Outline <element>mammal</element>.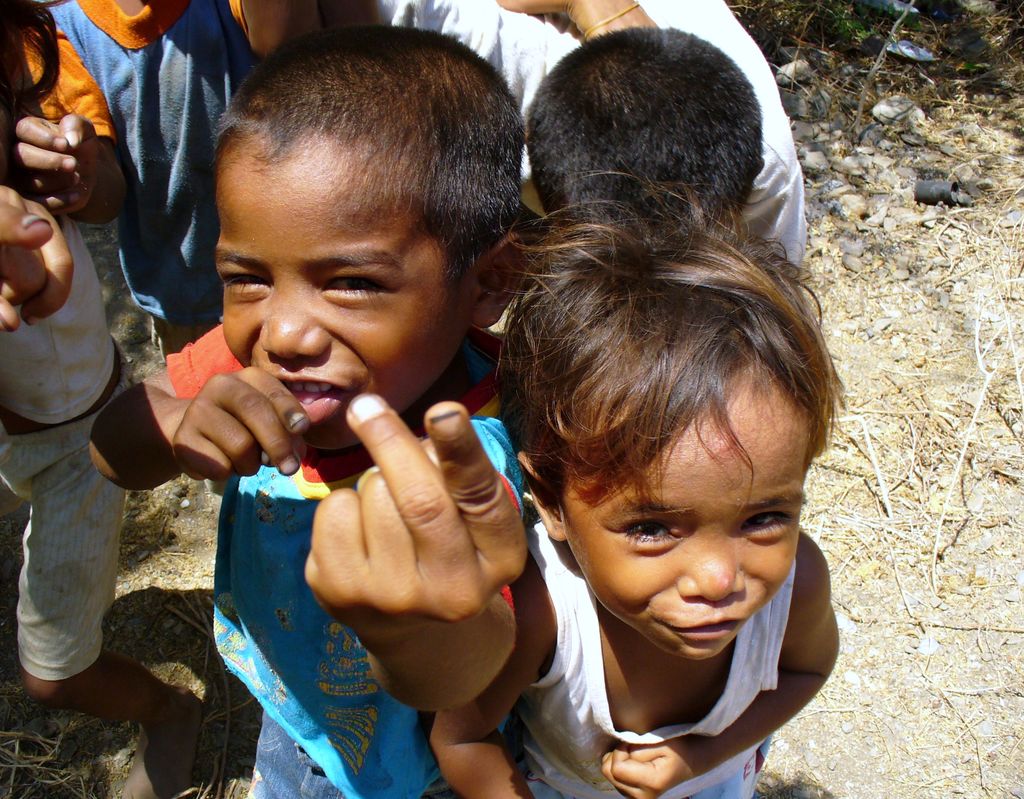
Outline: bbox=[0, 46, 207, 798].
